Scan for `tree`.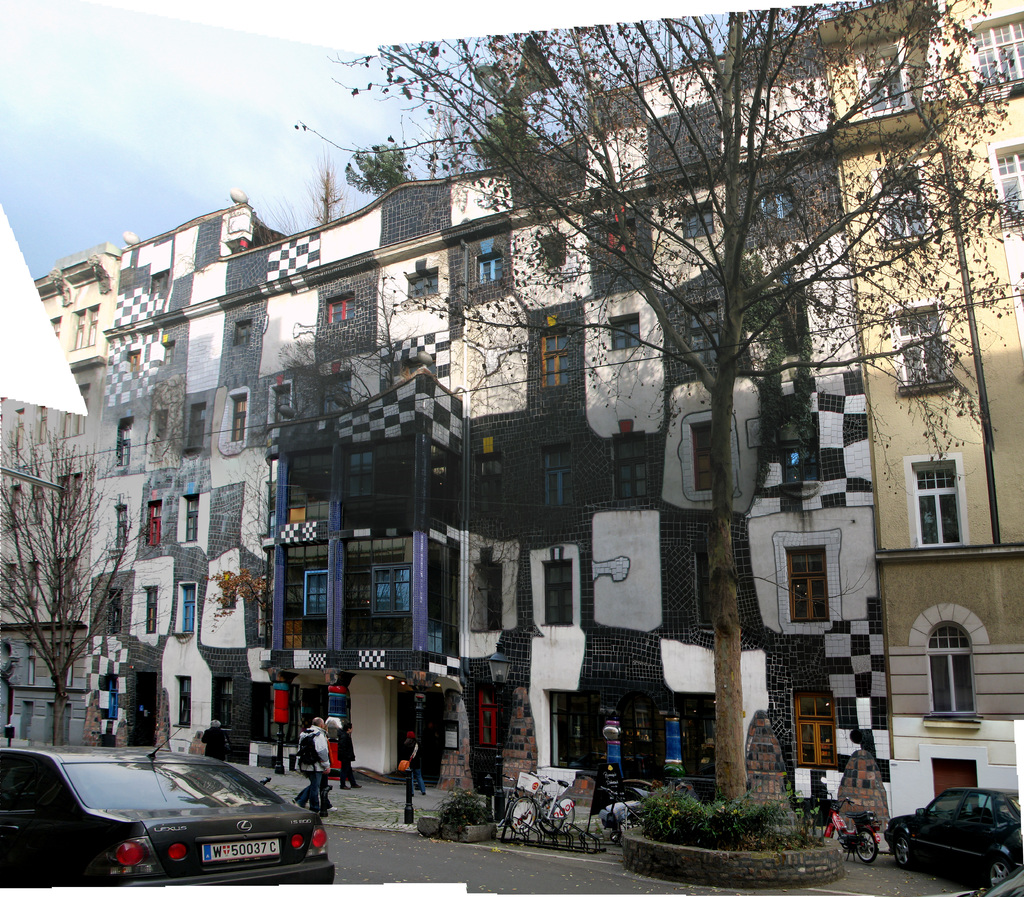
Scan result: <box>289,0,1023,816</box>.
